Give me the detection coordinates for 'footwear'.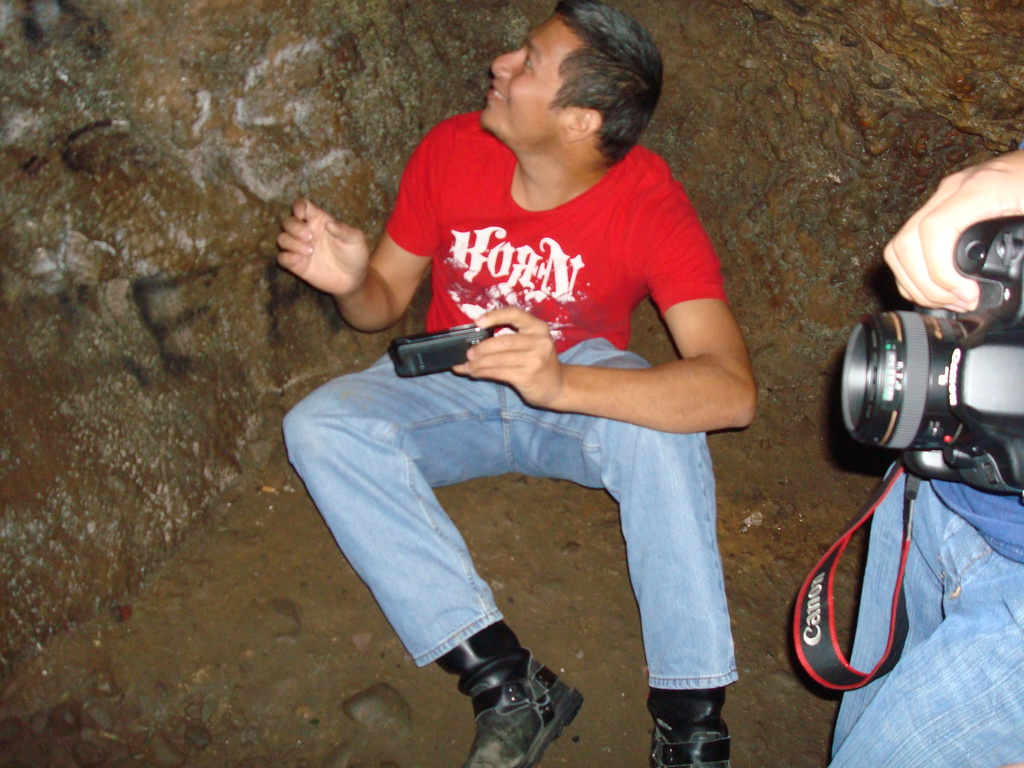
650, 672, 743, 758.
